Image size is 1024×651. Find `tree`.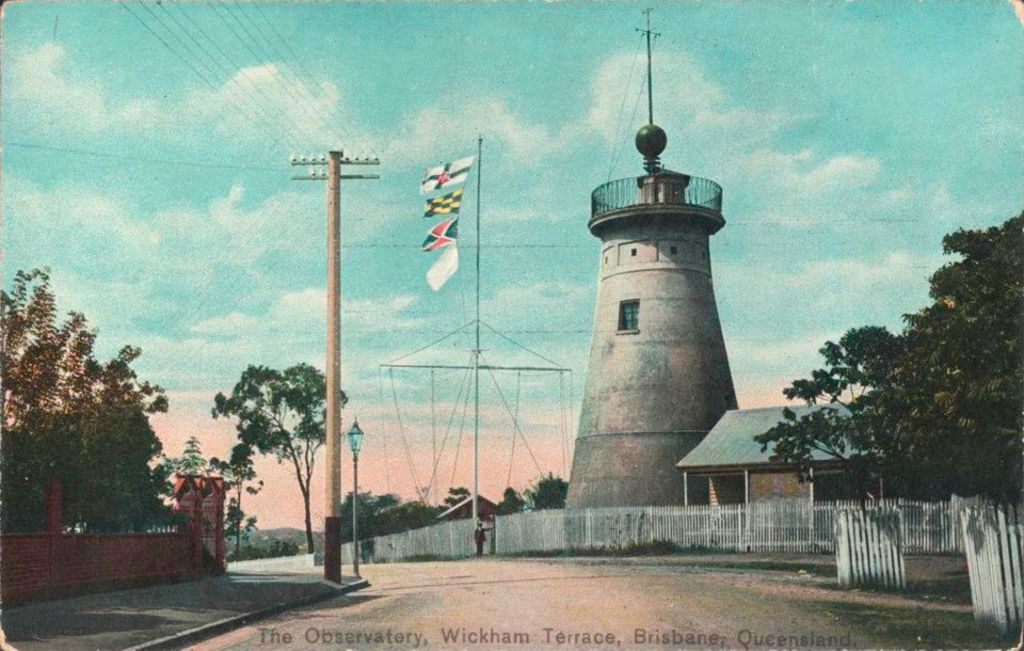
Rect(219, 454, 265, 560).
